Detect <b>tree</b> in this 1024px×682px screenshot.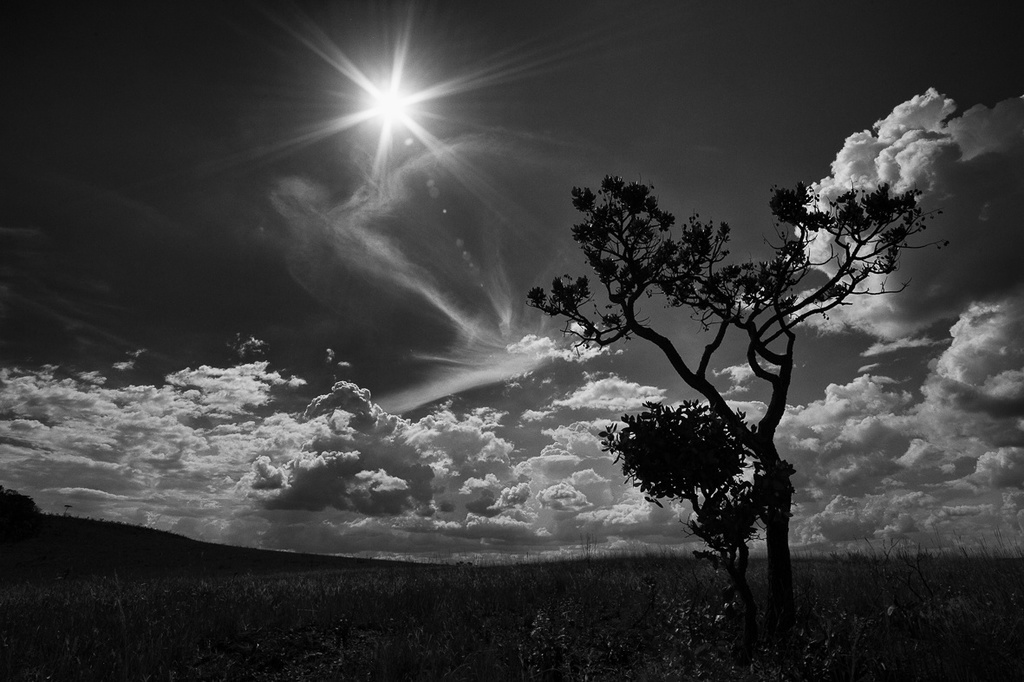
Detection: {"x1": 599, "y1": 391, "x2": 792, "y2": 600}.
